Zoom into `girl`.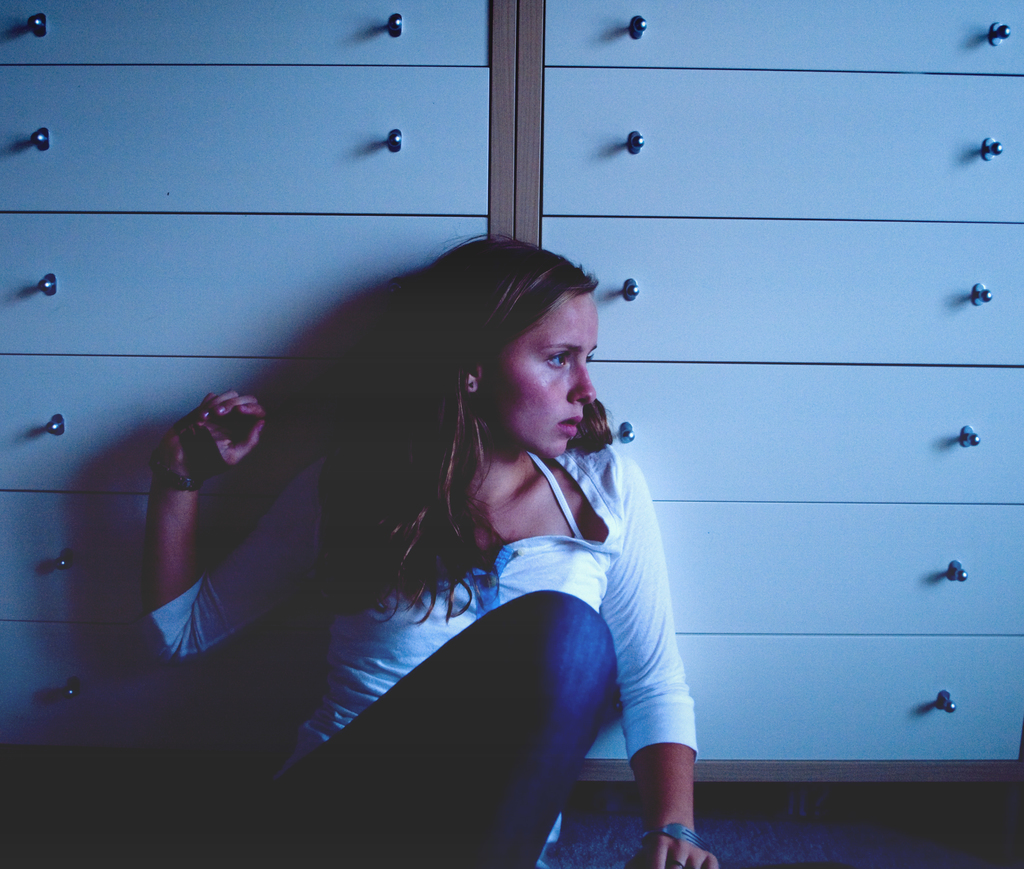
Zoom target: <region>152, 229, 716, 868</region>.
